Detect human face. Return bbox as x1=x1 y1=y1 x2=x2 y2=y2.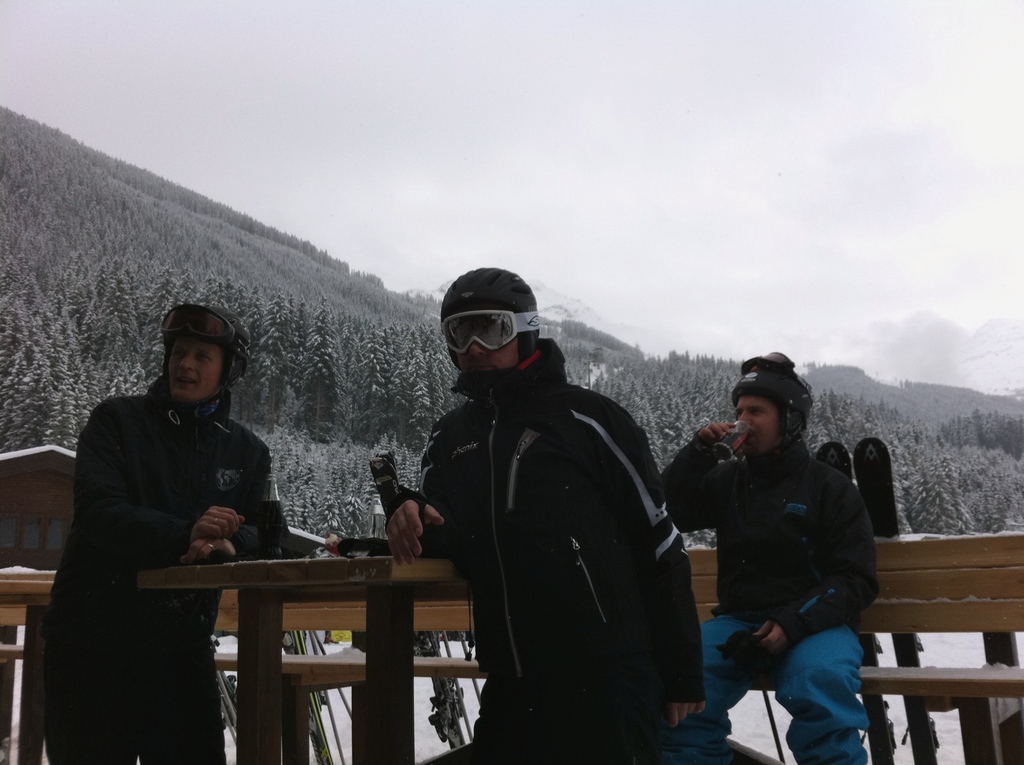
x1=452 y1=338 x2=524 y2=369.
